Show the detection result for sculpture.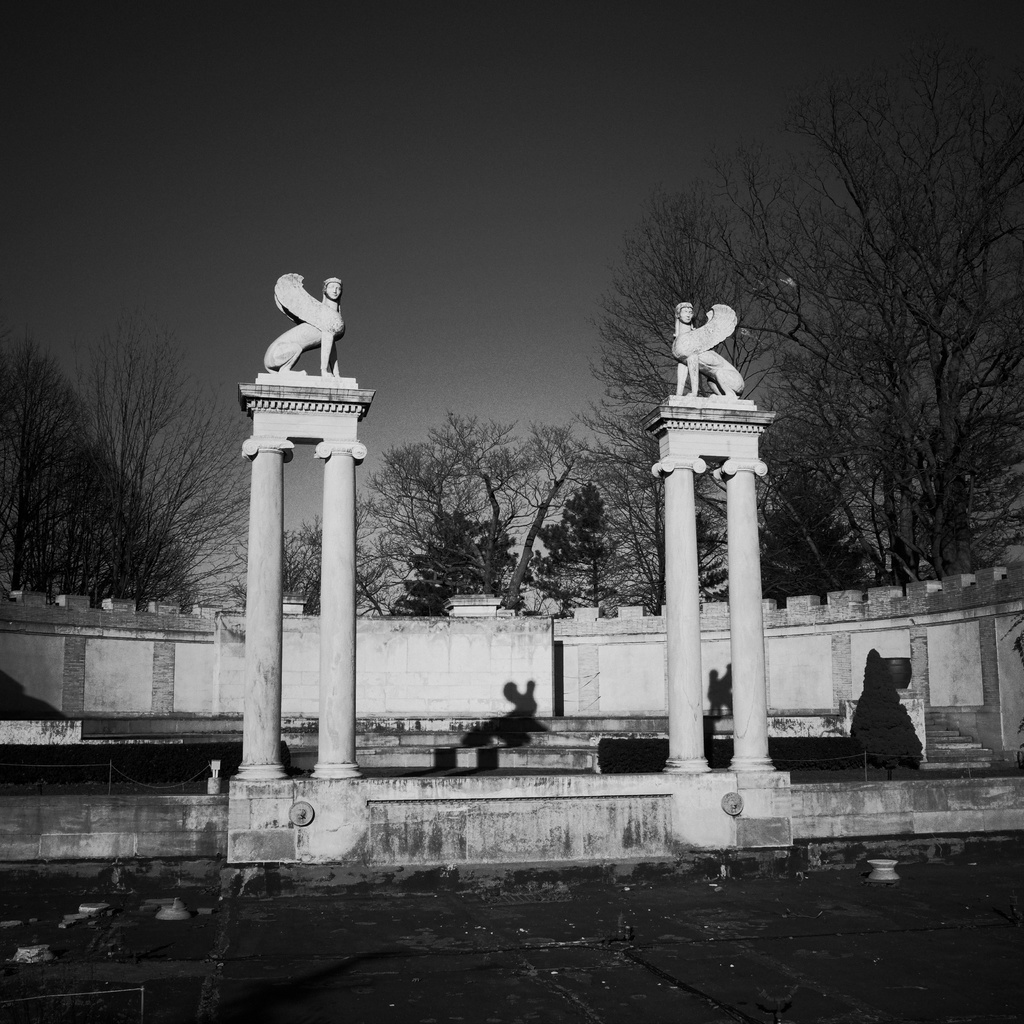
rect(263, 261, 349, 380).
